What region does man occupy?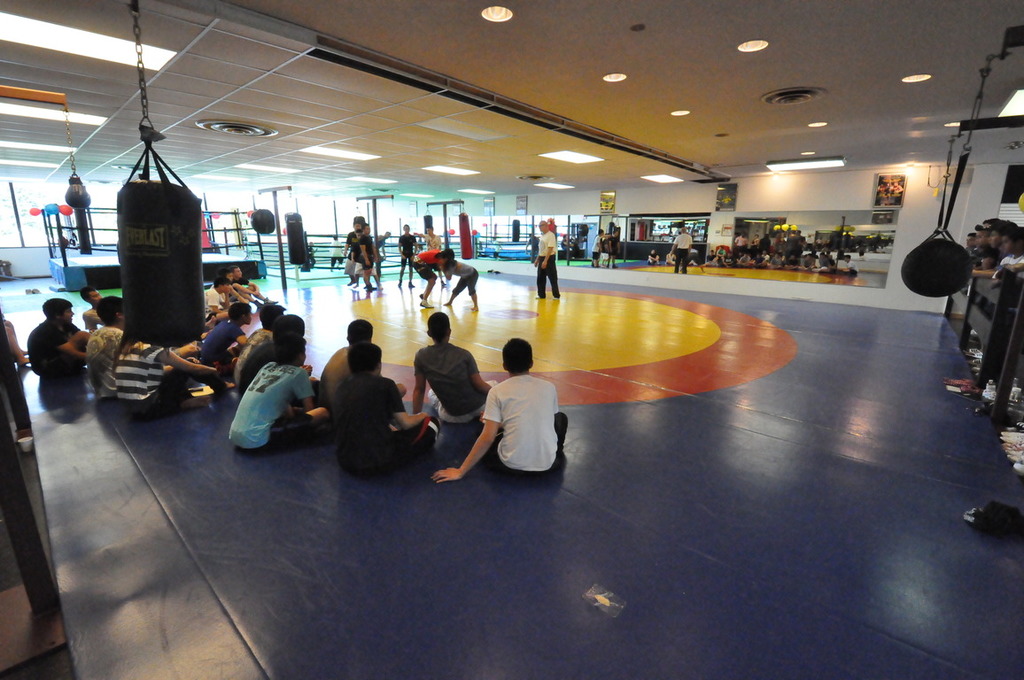
412/246/452/307.
